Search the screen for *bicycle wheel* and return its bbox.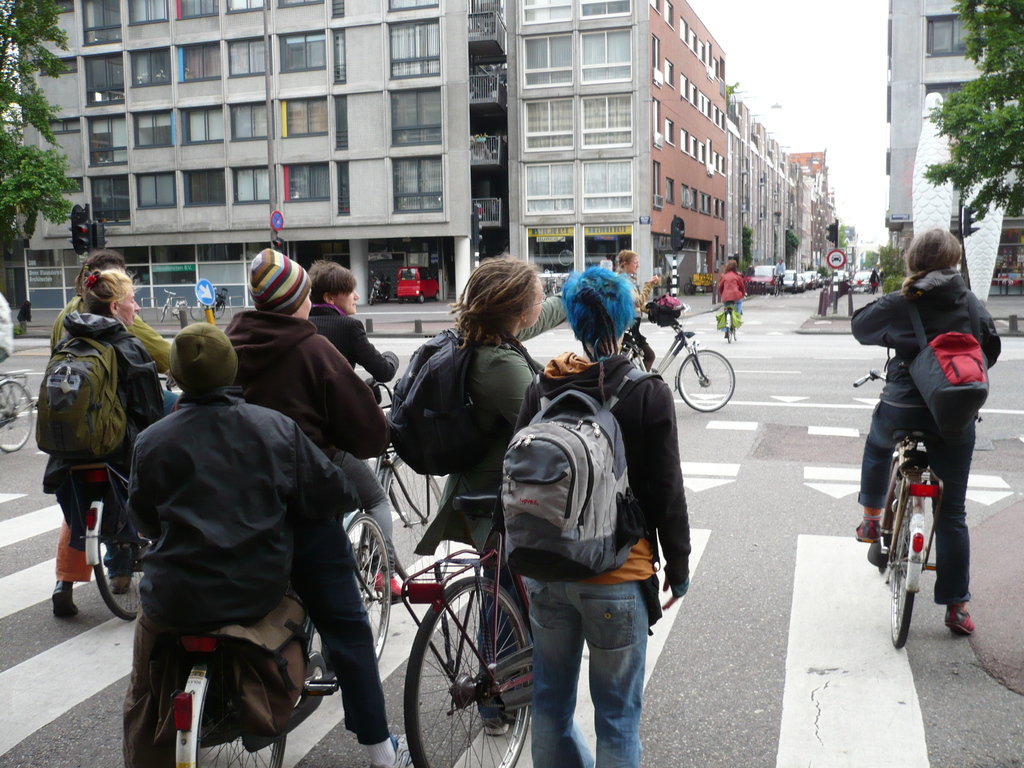
Found: <bbox>192, 299, 208, 321</bbox>.
